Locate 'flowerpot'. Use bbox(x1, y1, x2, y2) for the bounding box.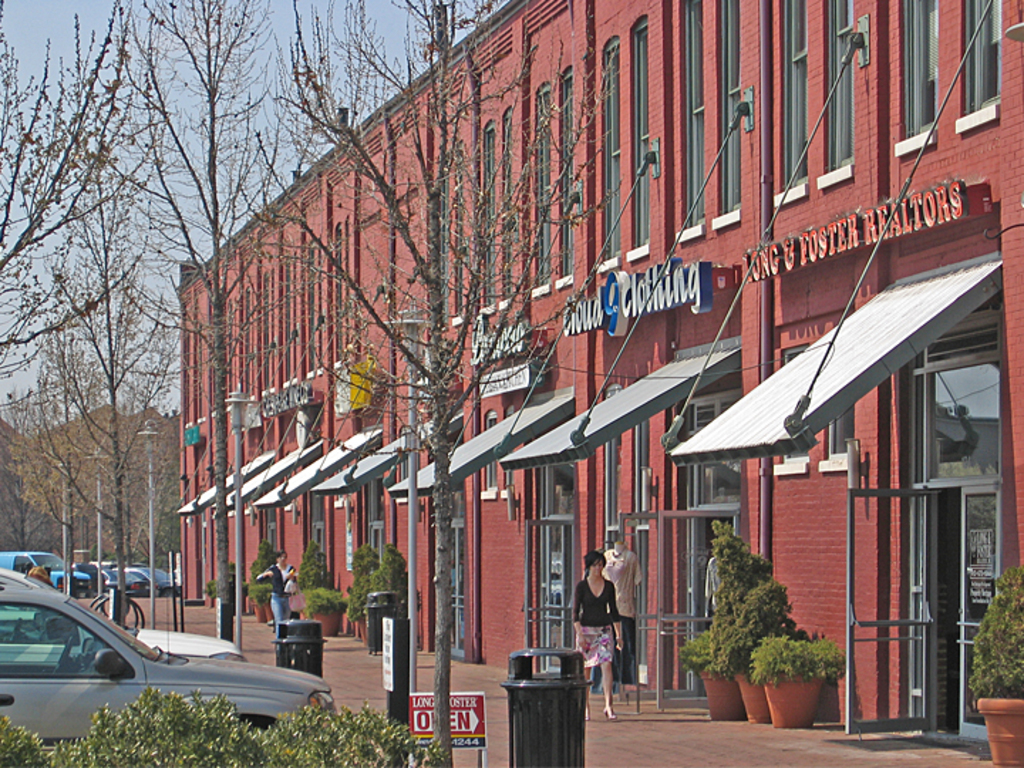
bbox(731, 667, 771, 721).
